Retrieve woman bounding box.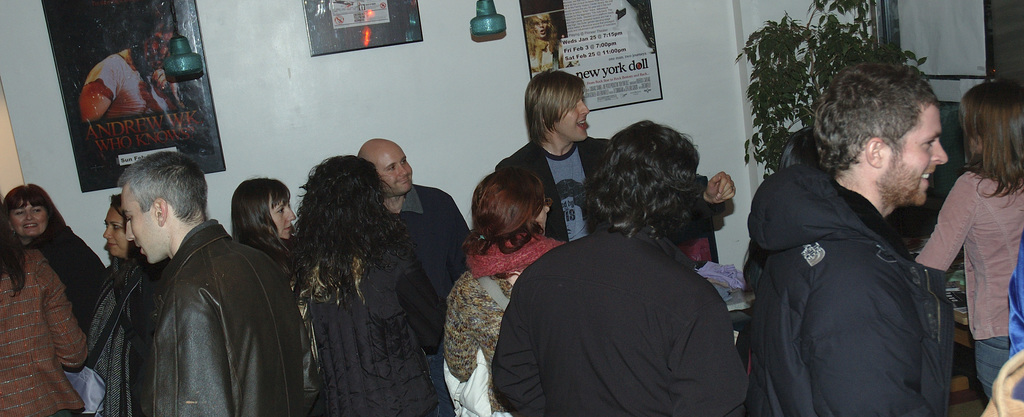
Bounding box: {"left": 229, "top": 178, "right": 297, "bottom": 274}.
